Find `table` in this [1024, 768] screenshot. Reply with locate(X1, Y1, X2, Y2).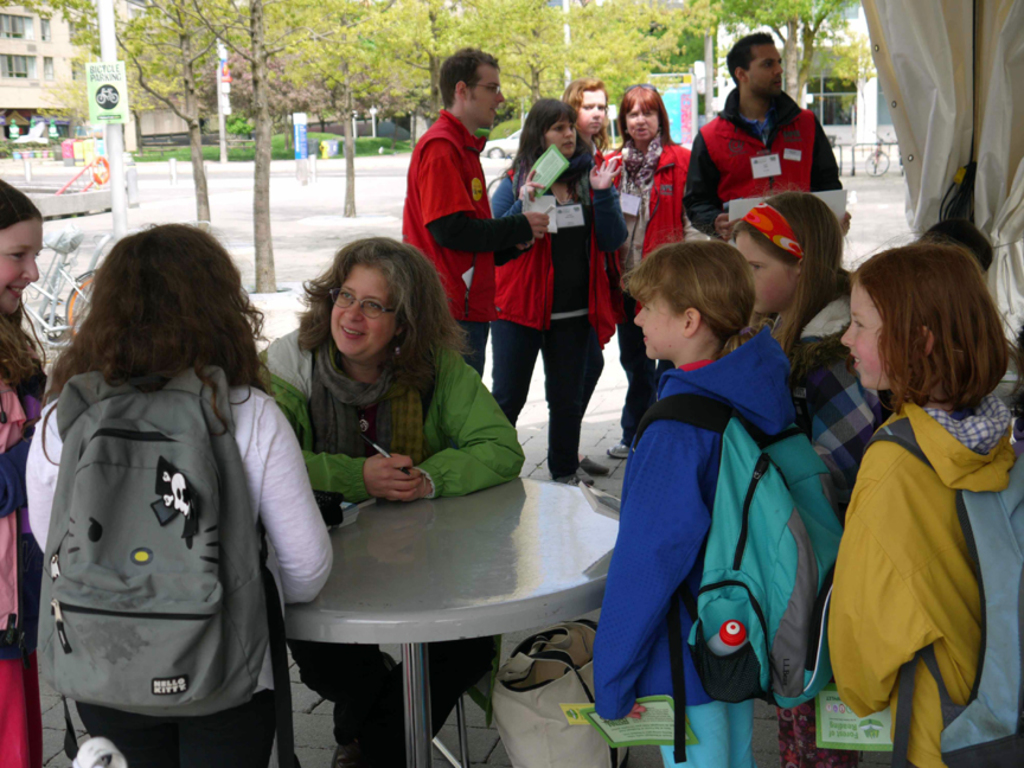
locate(243, 463, 636, 760).
